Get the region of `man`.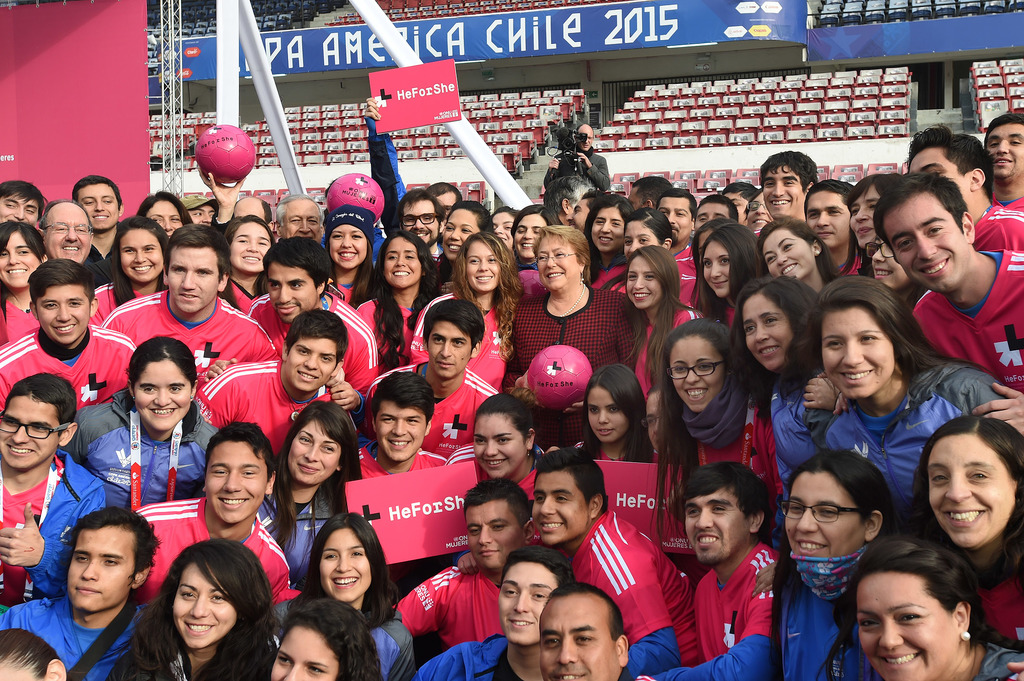
[left=353, top=371, right=452, bottom=602].
